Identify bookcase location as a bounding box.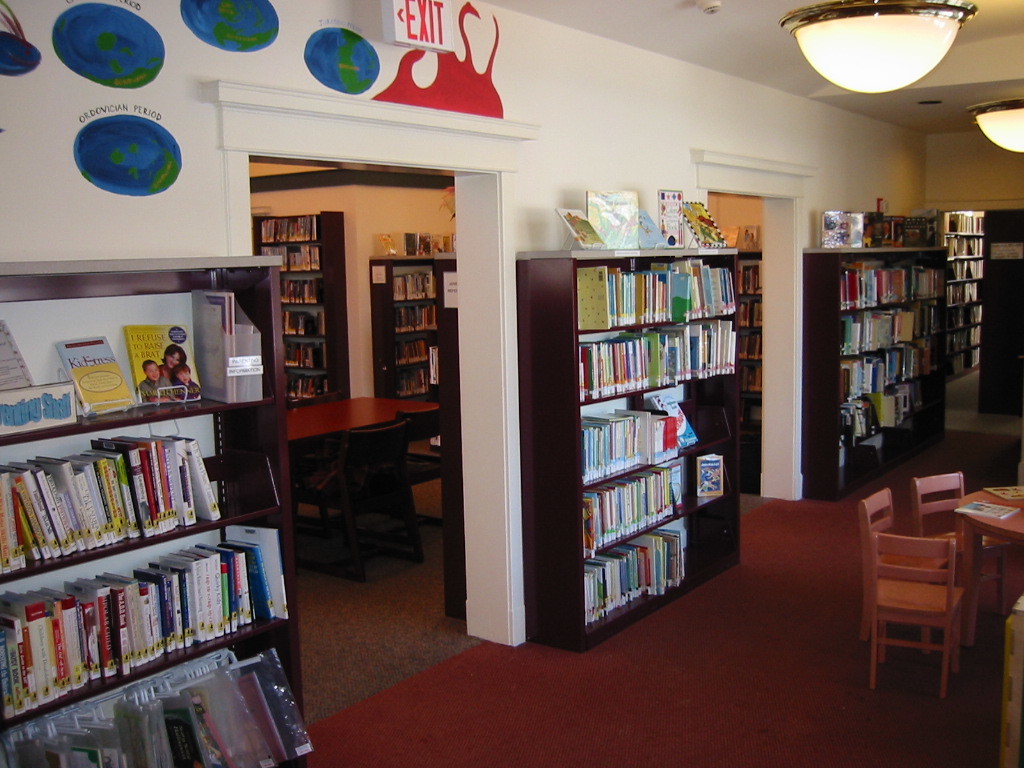
bbox=(367, 253, 437, 446).
